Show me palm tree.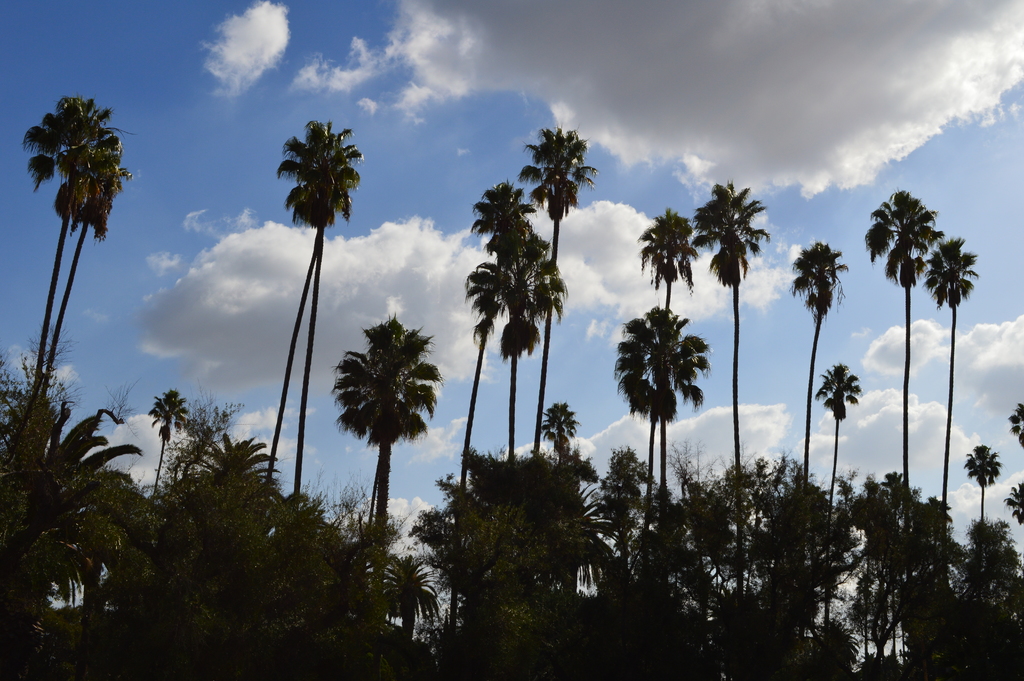
palm tree is here: 632/206/700/500.
